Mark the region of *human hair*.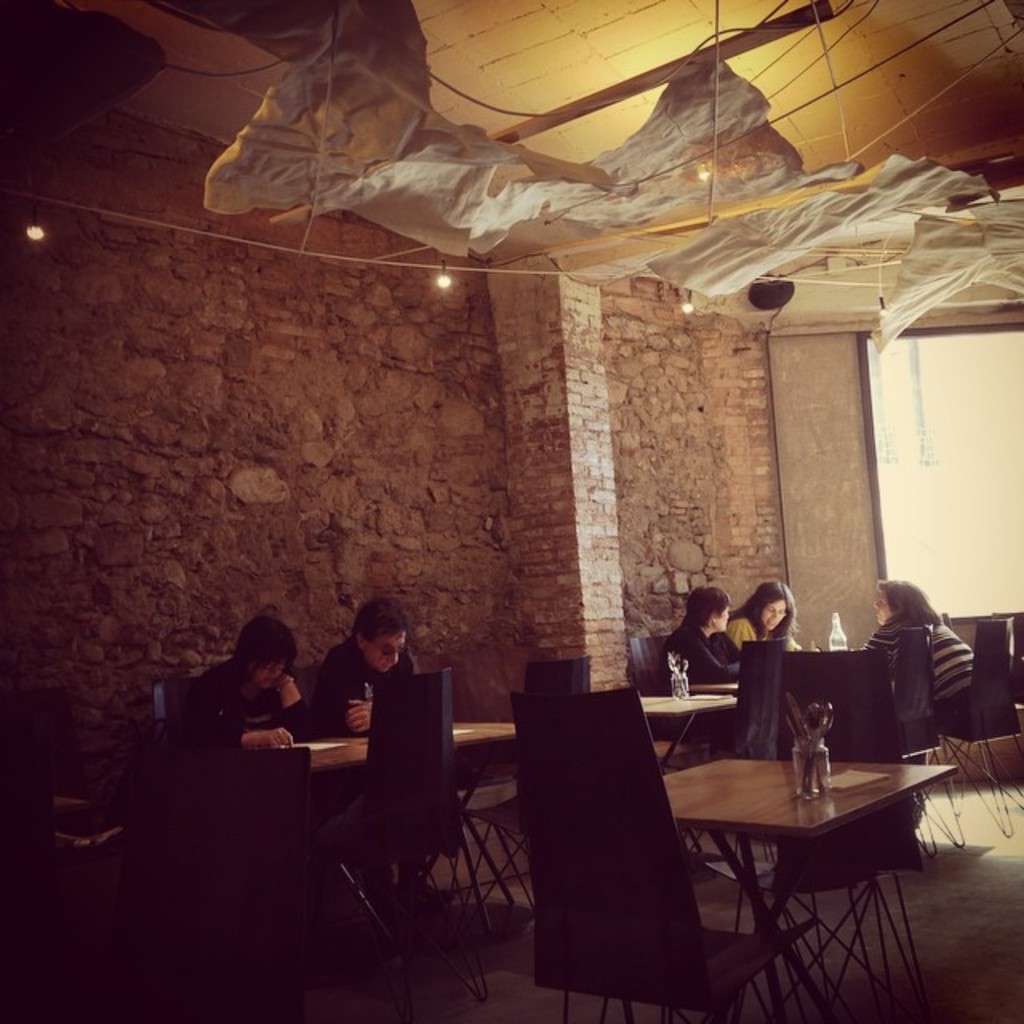
Region: l=662, t=578, r=734, b=638.
